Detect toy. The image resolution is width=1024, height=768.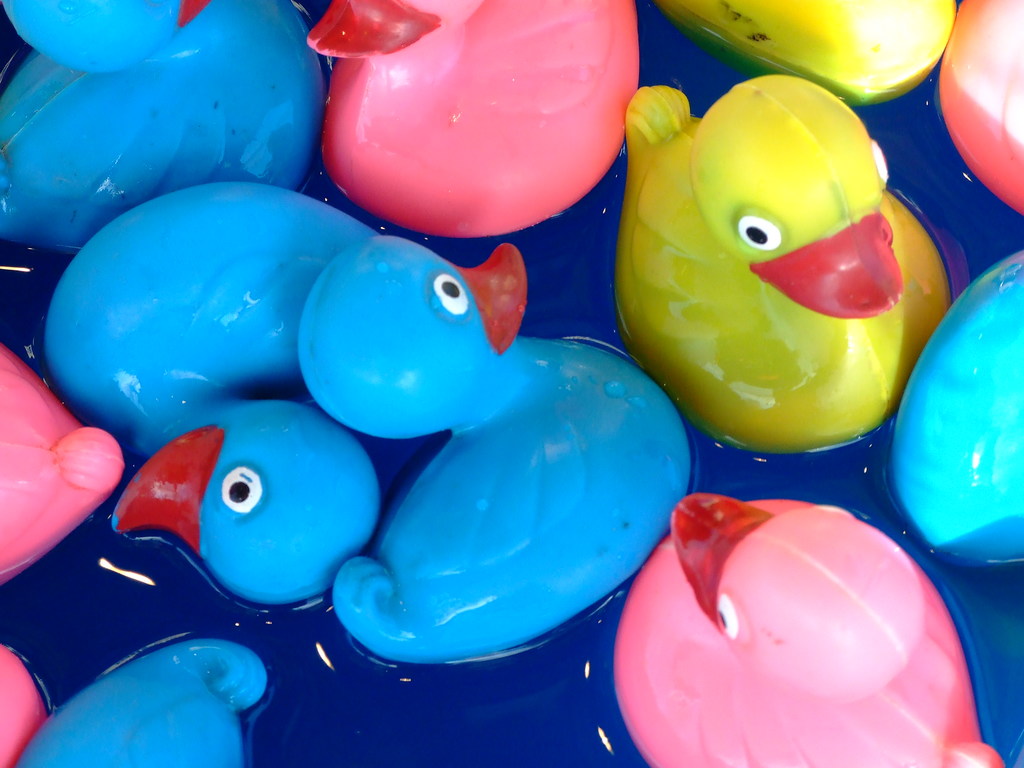
BBox(0, 645, 46, 767).
